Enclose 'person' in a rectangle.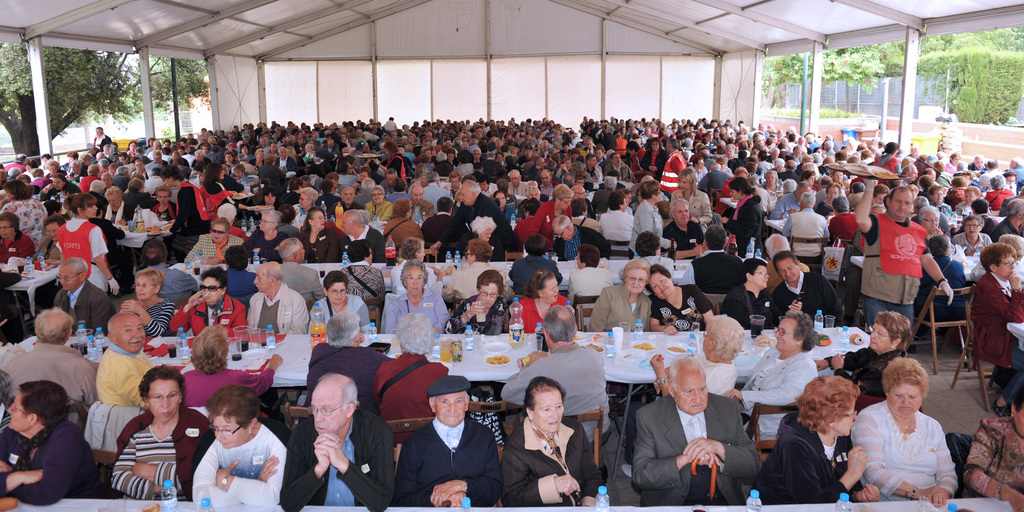
<box>783,193,831,260</box>.
